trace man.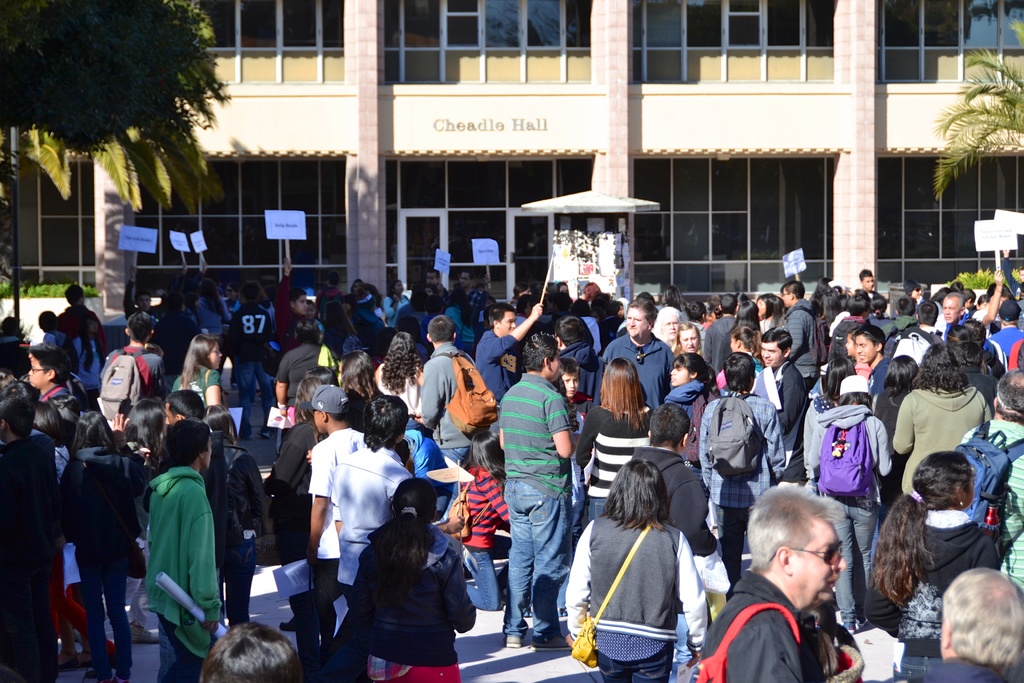
Traced to pyautogui.locateOnScreen(932, 294, 963, 360).
